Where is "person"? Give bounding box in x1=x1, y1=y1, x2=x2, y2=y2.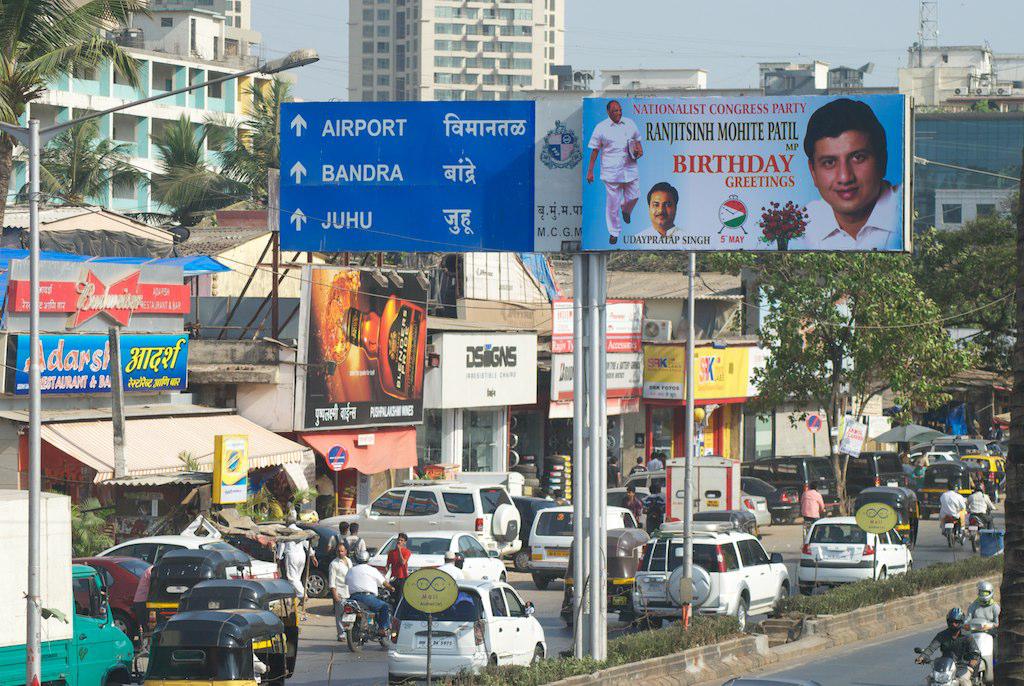
x1=326, y1=542, x2=347, y2=642.
